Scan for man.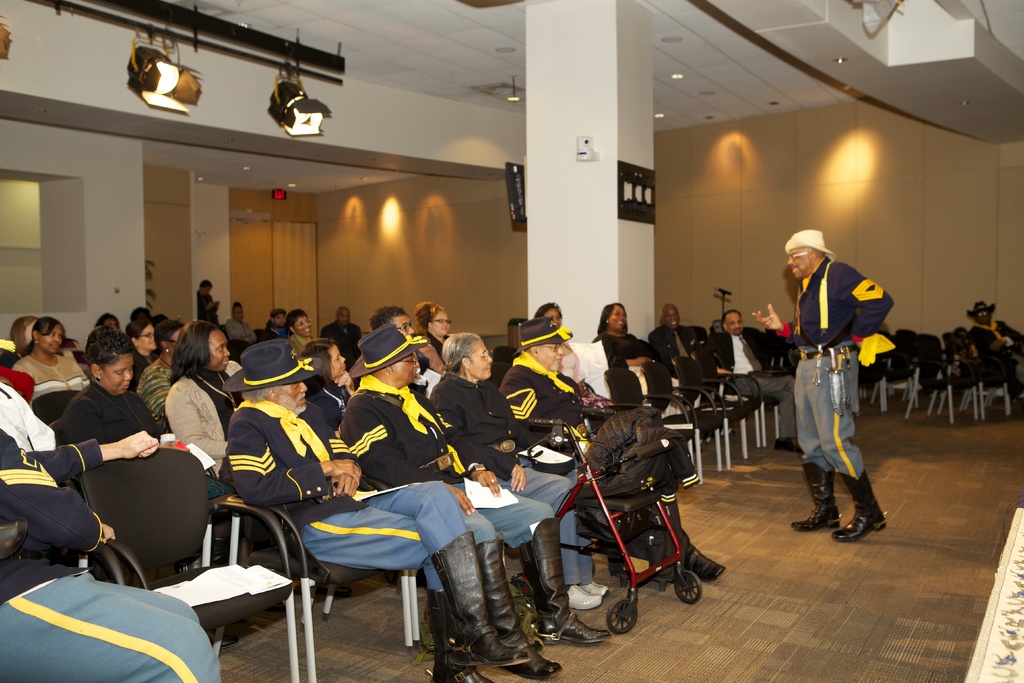
Scan result: rect(321, 305, 362, 369).
